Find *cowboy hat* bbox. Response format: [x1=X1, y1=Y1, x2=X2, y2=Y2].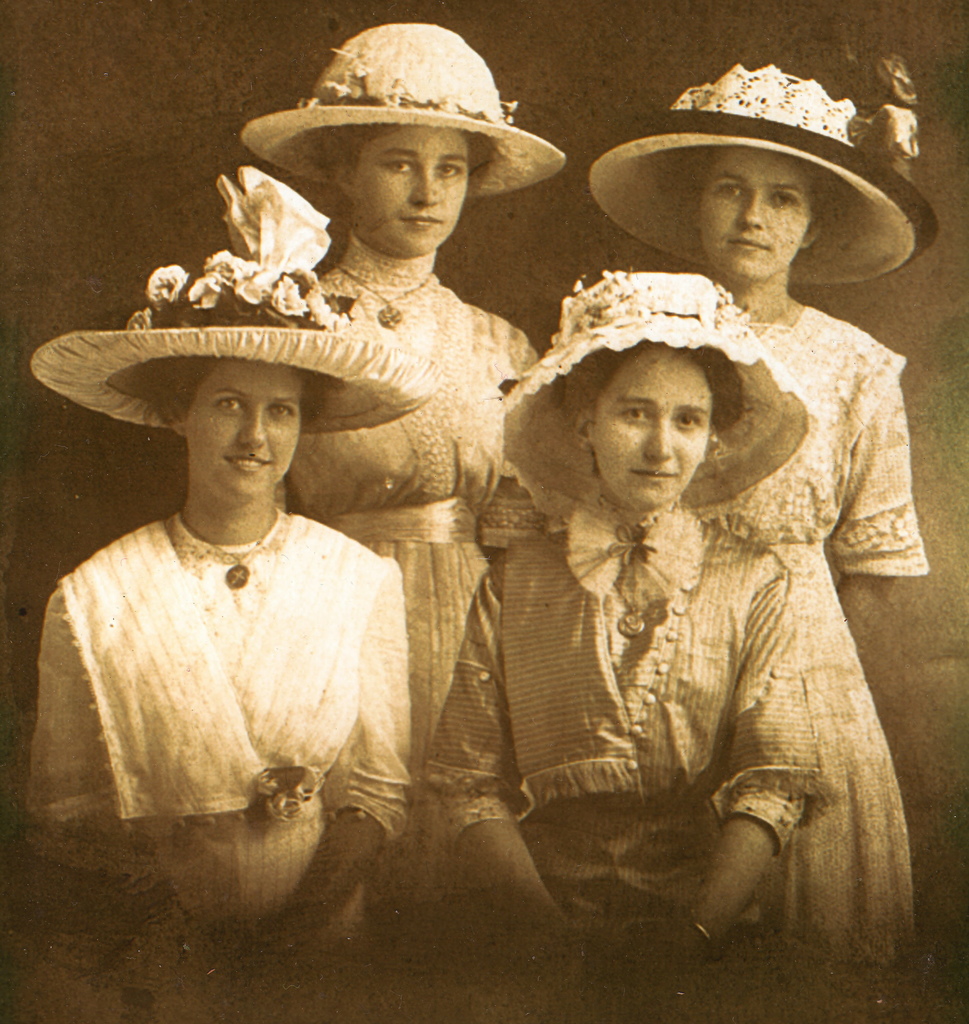
[x1=588, y1=56, x2=938, y2=290].
